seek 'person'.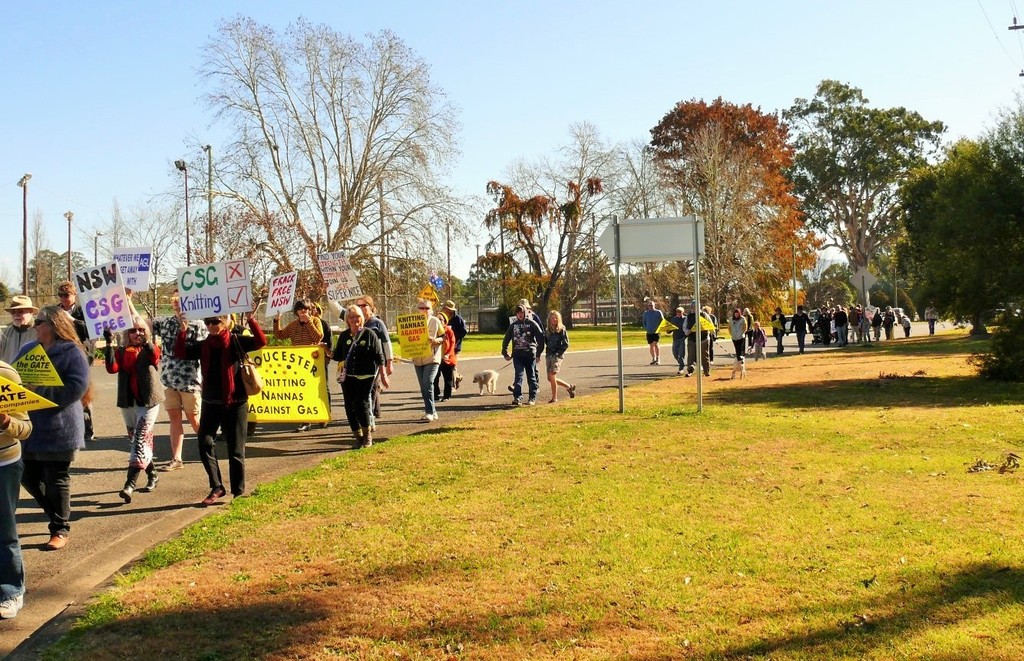
box(104, 313, 168, 502).
